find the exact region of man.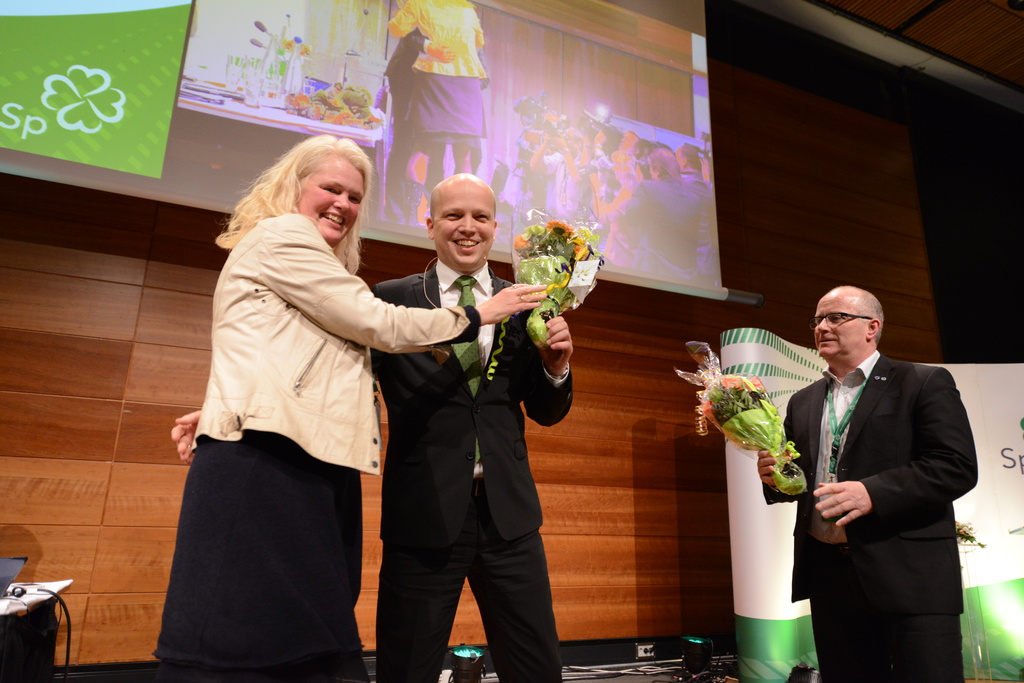
Exact region: pyautogui.locateOnScreen(166, 171, 572, 682).
